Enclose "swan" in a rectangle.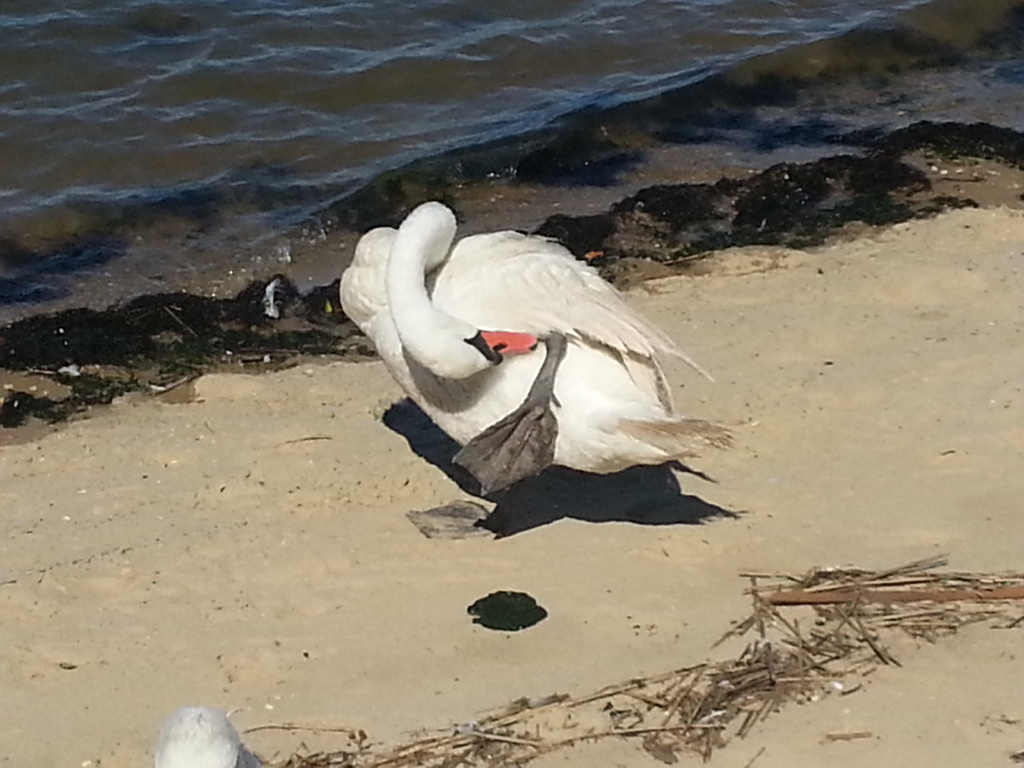
BBox(343, 211, 719, 529).
